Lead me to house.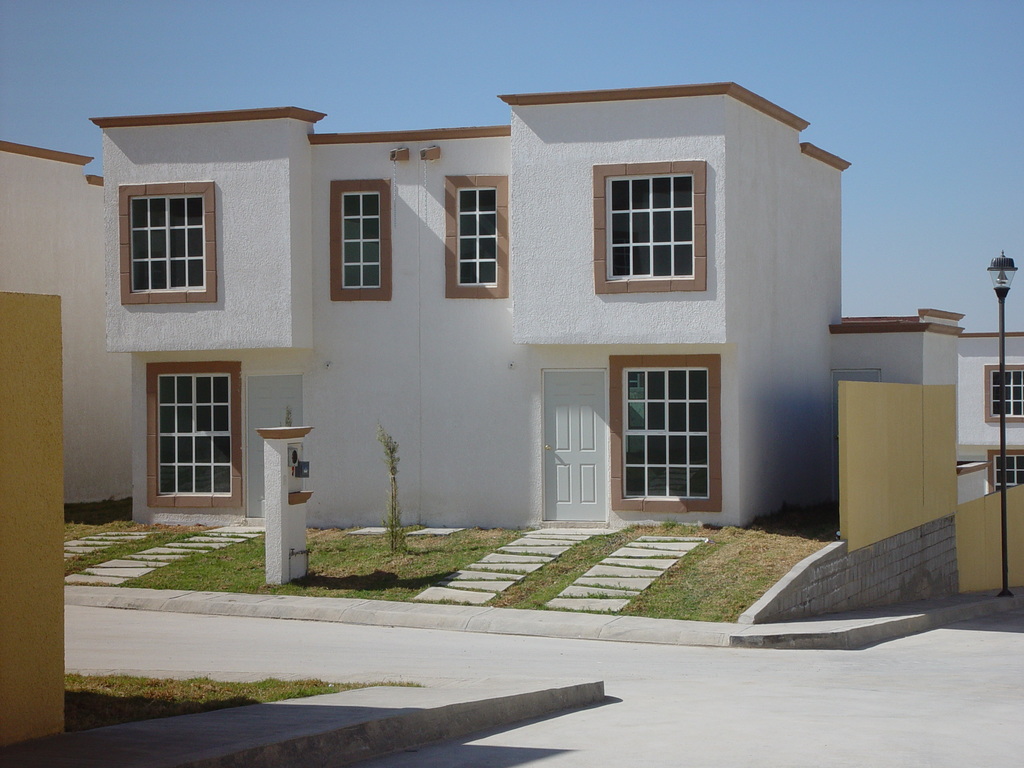
Lead to 0 141 90 742.
